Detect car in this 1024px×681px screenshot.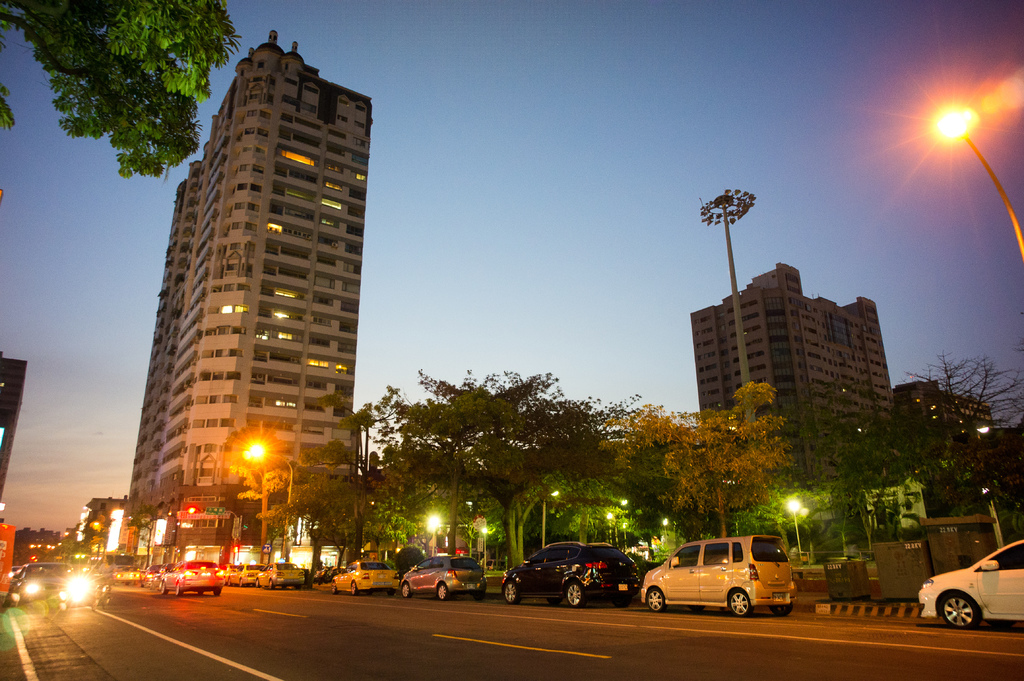
Detection: 632 529 796 613.
